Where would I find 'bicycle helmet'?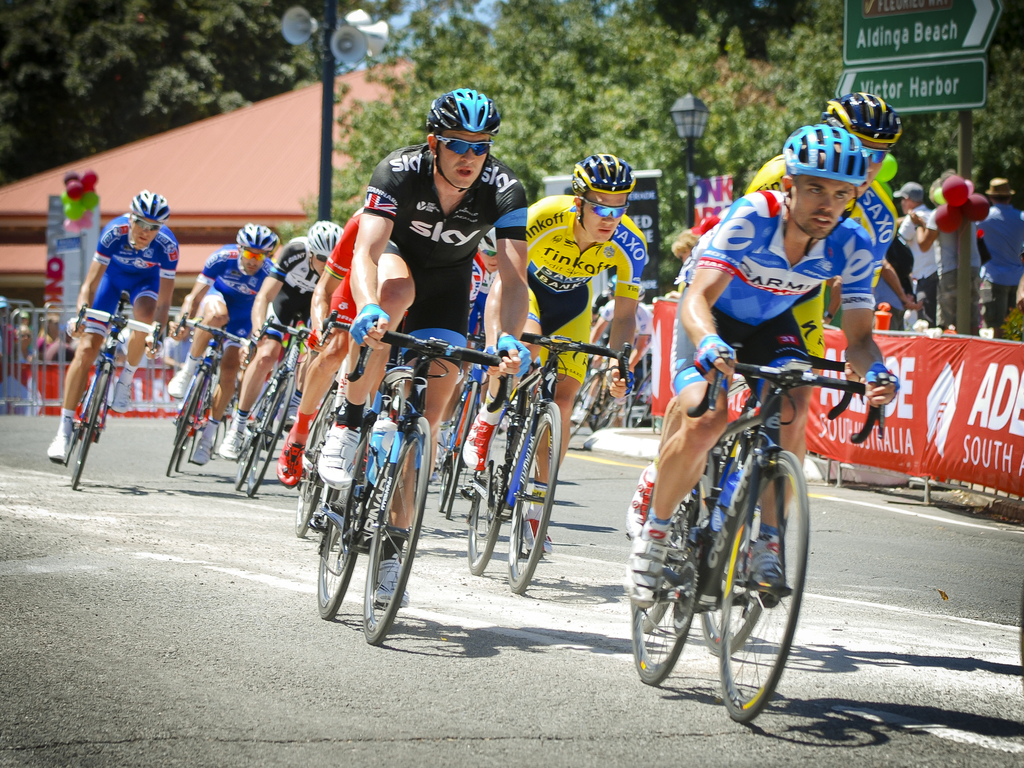
At {"x1": 823, "y1": 93, "x2": 900, "y2": 154}.
